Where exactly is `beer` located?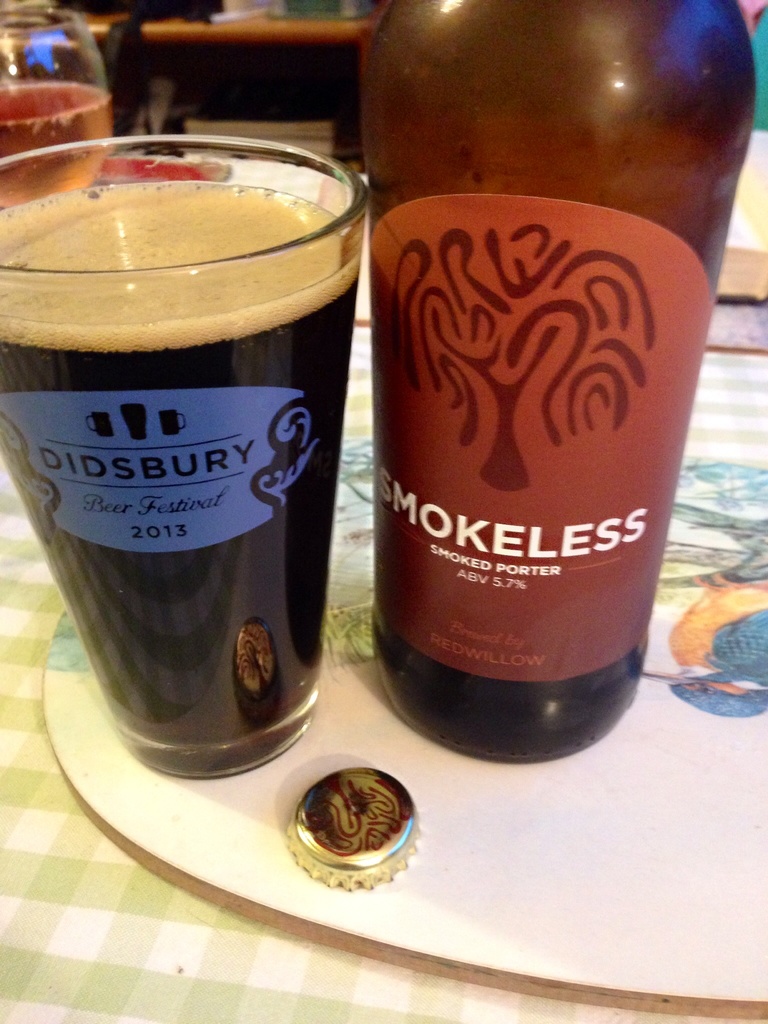
Its bounding box is [349,6,755,771].
